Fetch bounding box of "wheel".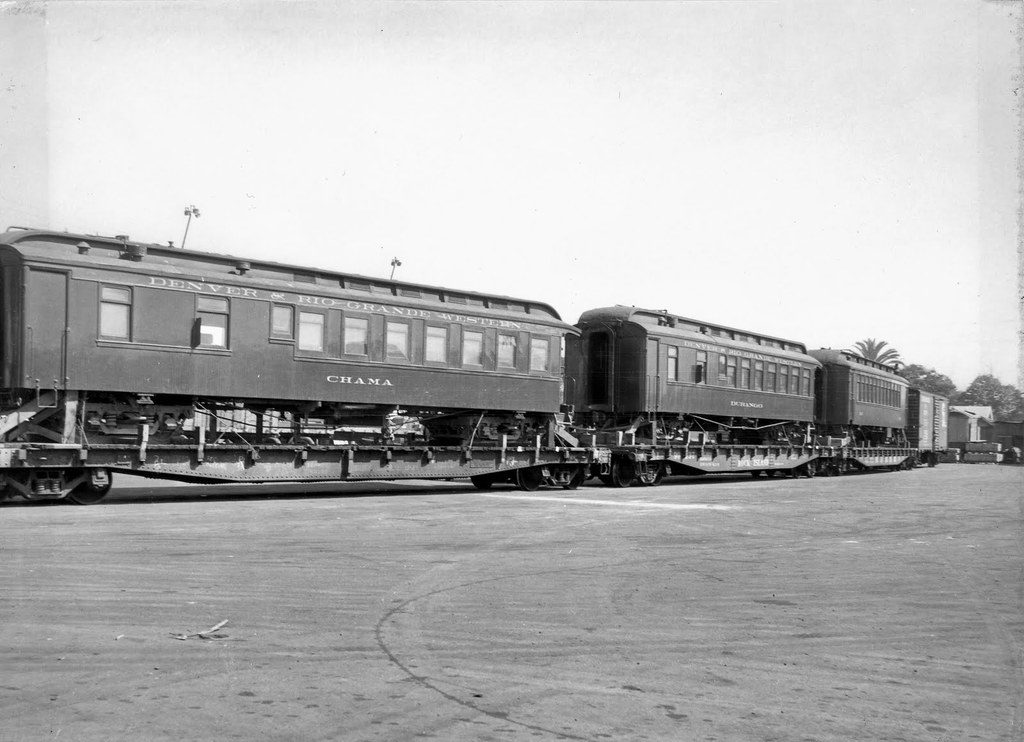
Bbox: (left=790, top=467, right=800, bottom=477).
